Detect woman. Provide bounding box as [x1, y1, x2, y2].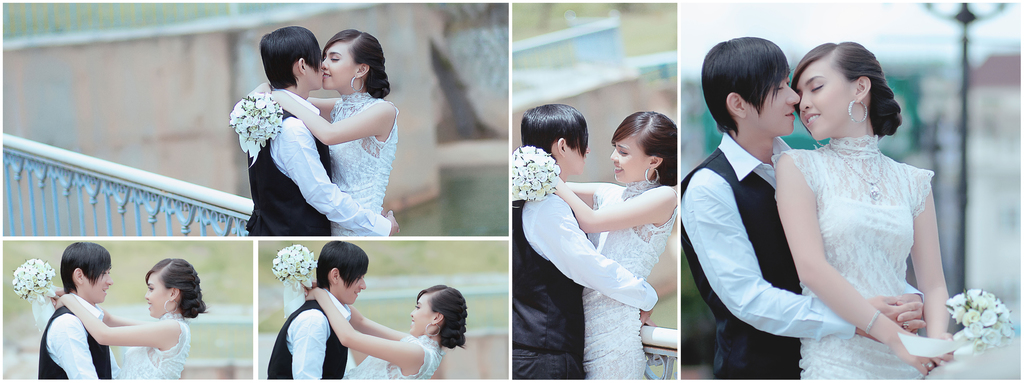
[774, 41, 954, 382].
